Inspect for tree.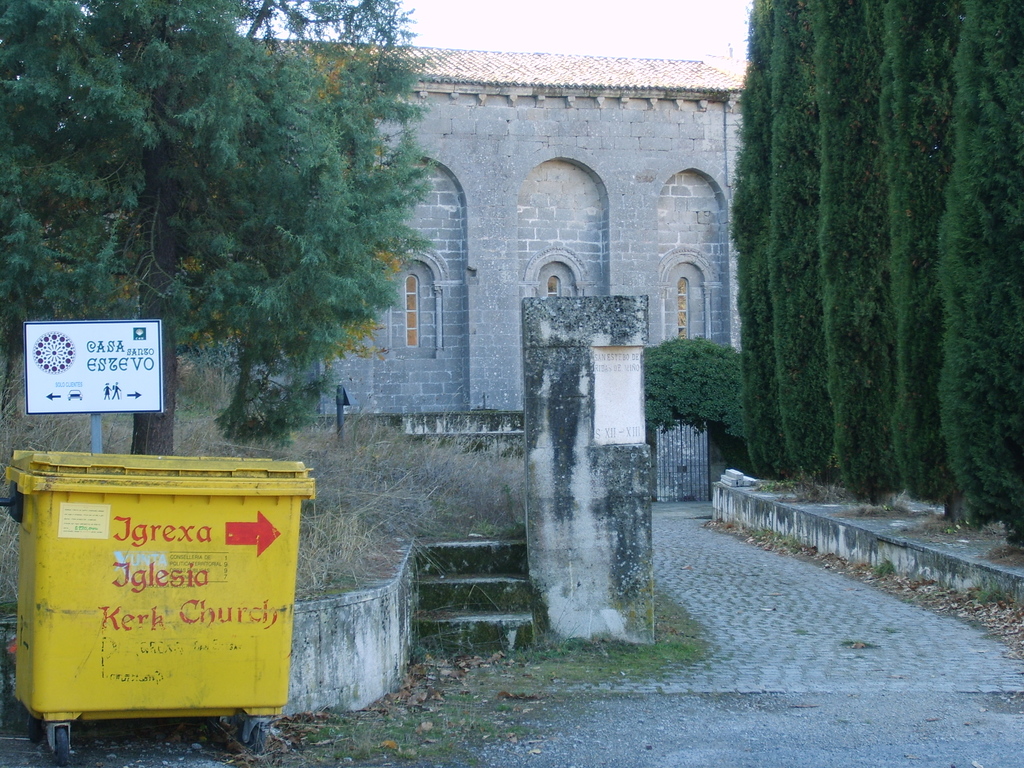
Inspection: bbox(0, 0, 461, 461).
